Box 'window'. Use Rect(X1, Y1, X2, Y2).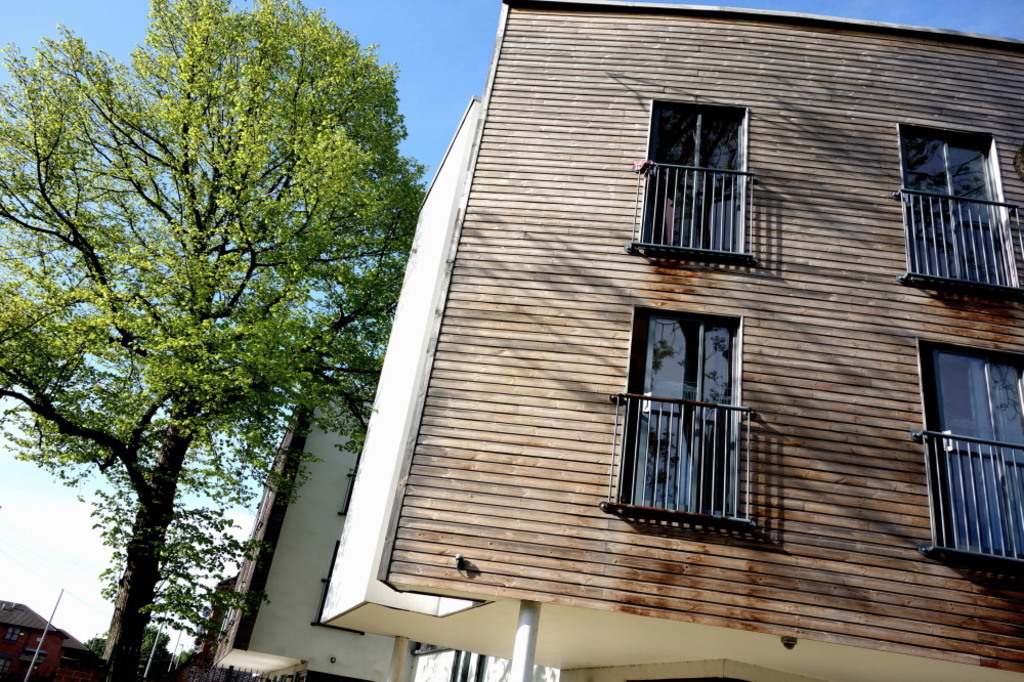
Rect(926, 346, 1014, 554).
